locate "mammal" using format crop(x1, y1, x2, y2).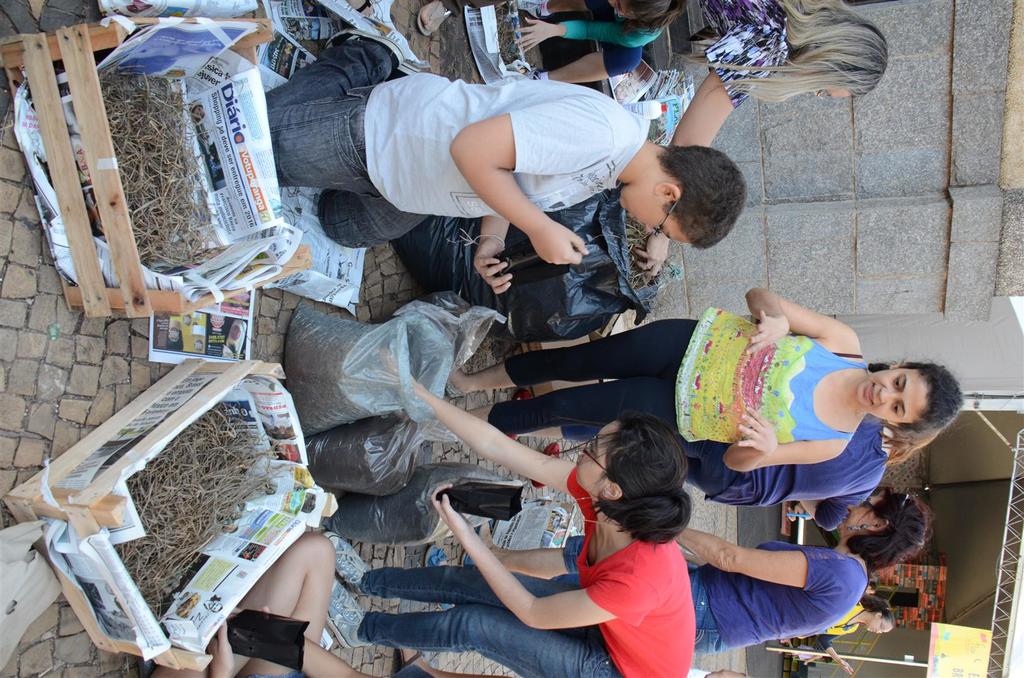
crop(781, 592, 899, 646).
